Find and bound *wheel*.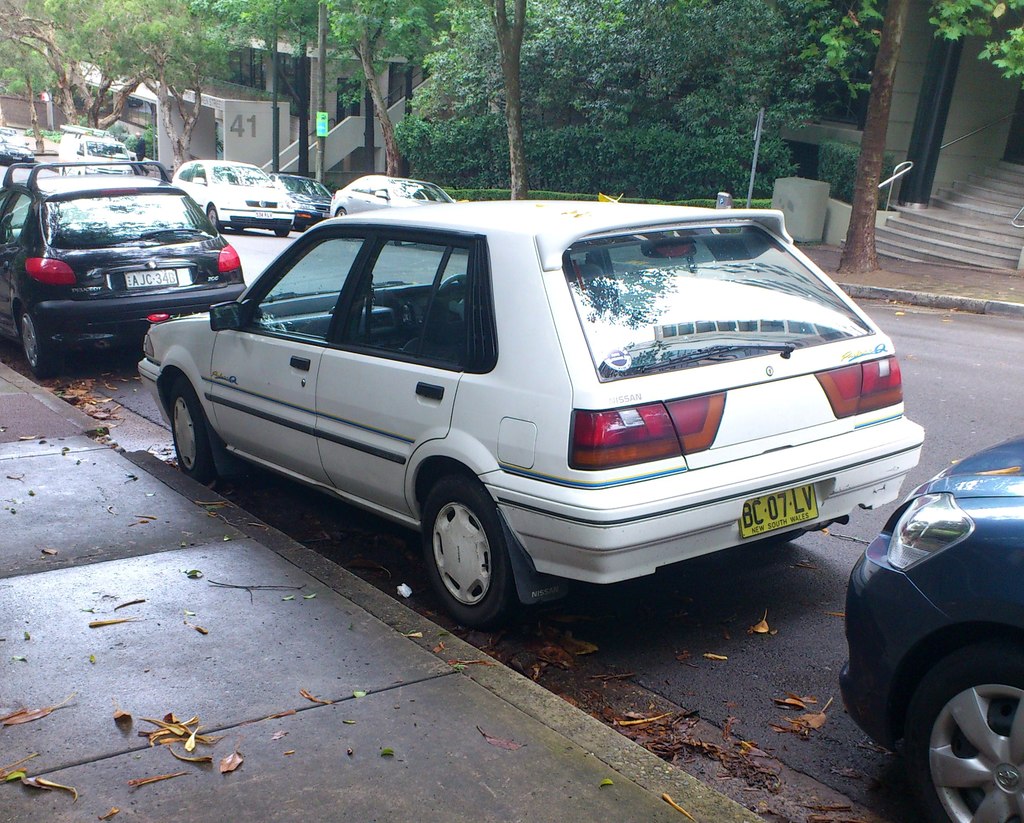
Bound: bbox=(163, 384, 220, 484).
